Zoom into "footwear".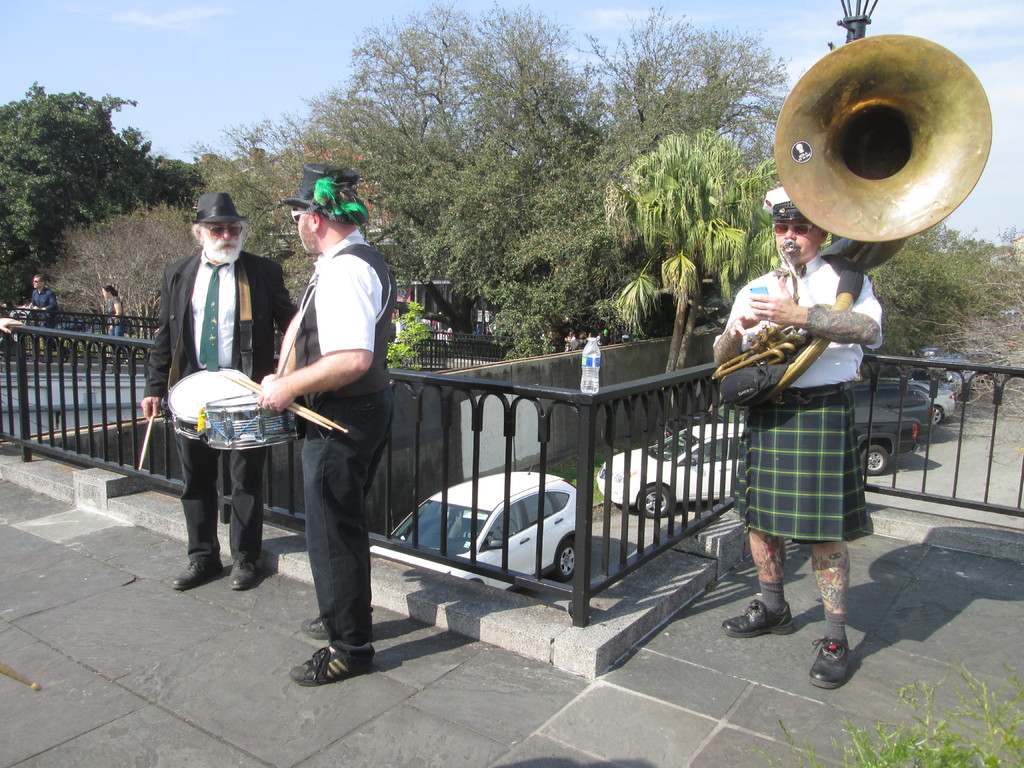
Zoom target: box(290, 641, 374, 687).
